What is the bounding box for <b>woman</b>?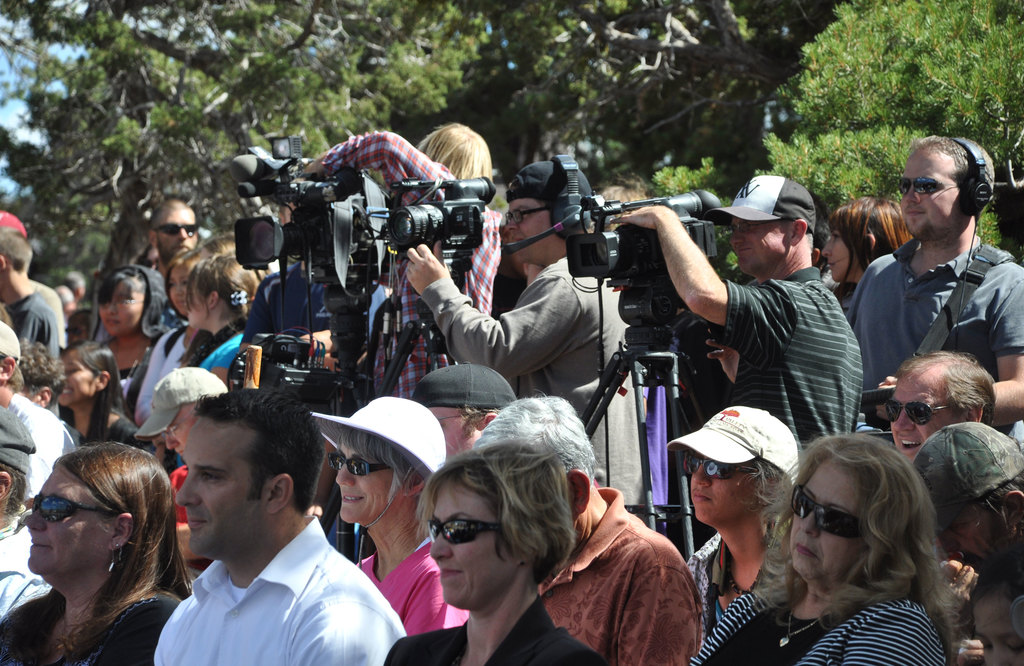
l=93, t=263, r=175, b=383.
